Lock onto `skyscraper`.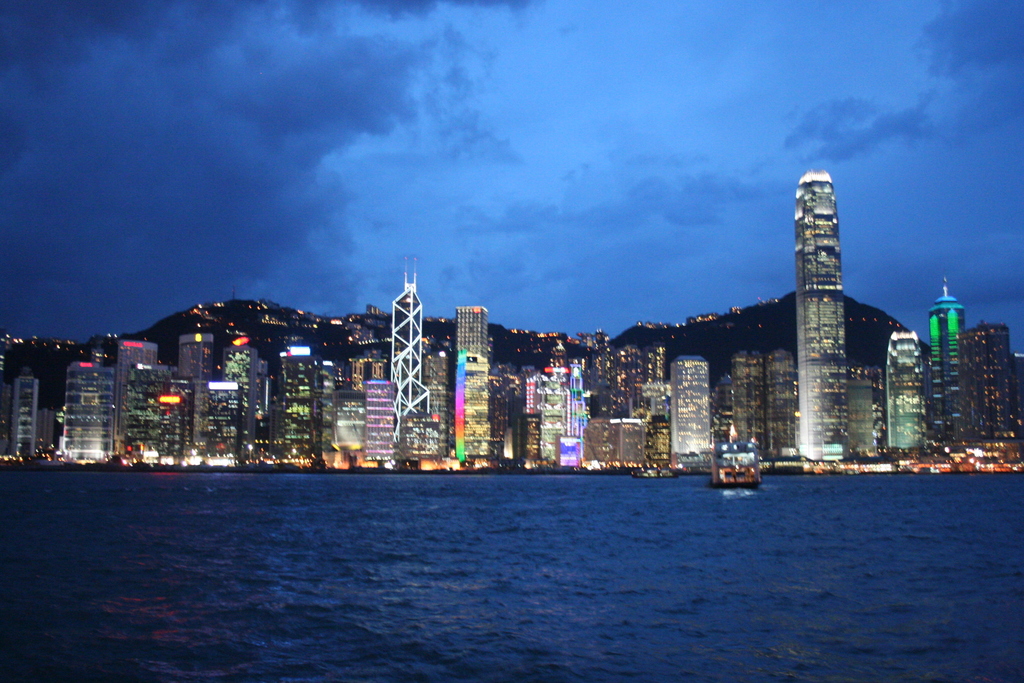
Locked: x1=925 y1=281 x2=973 y2=451.
